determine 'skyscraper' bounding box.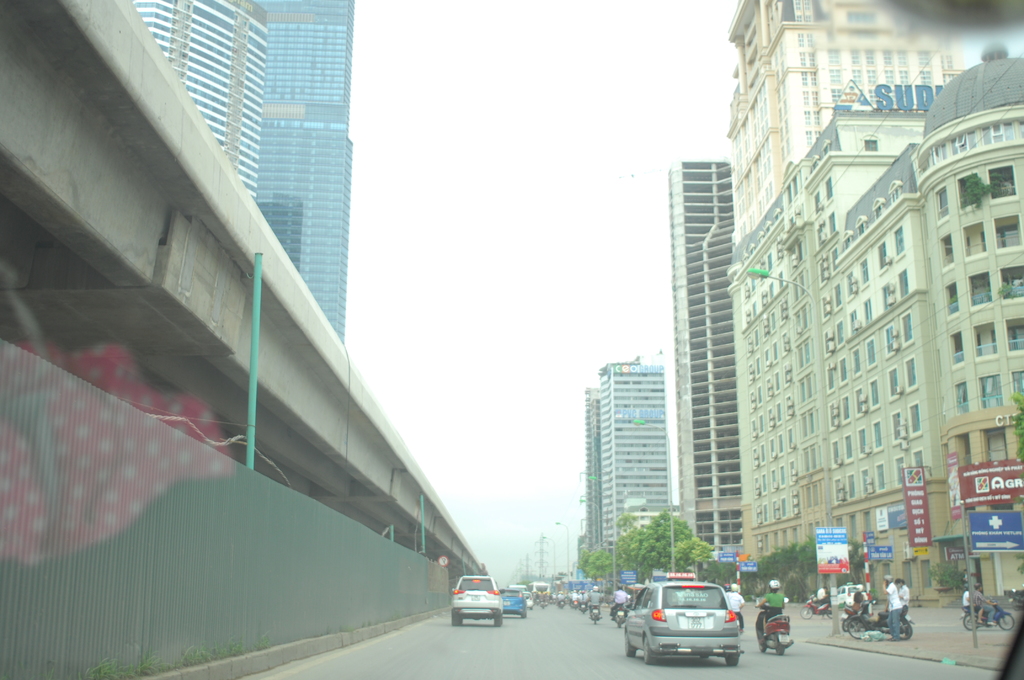
Determined: [601,361,677,551].
